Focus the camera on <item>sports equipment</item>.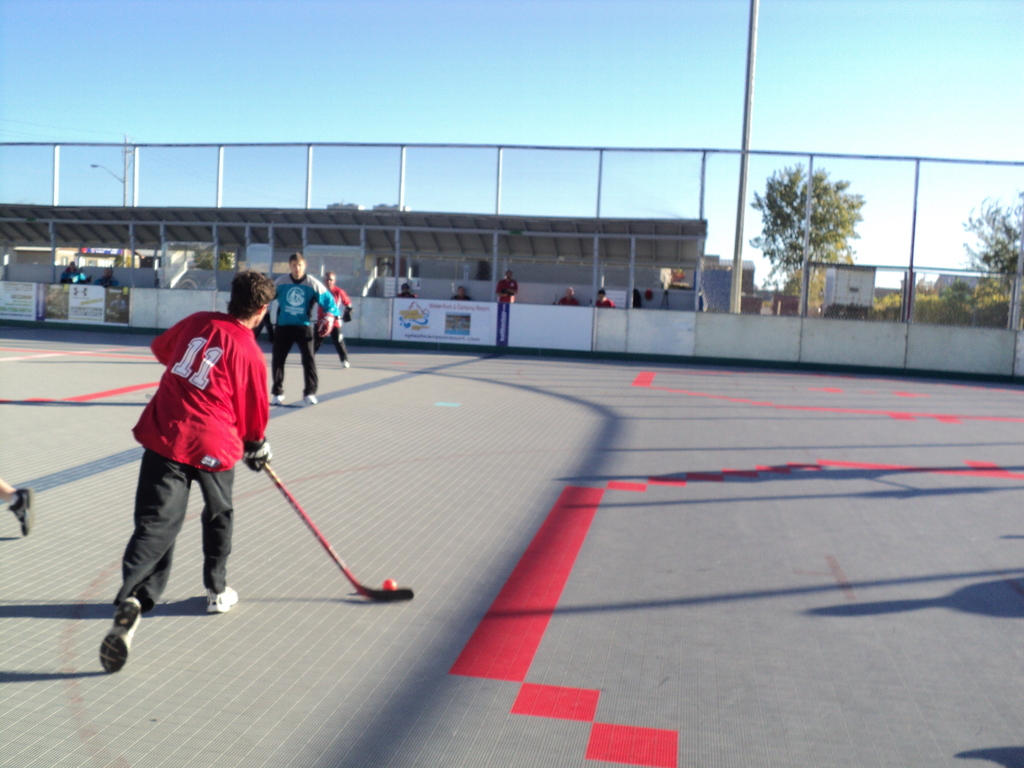
Focus region: region(267, 462, 415, 602).
